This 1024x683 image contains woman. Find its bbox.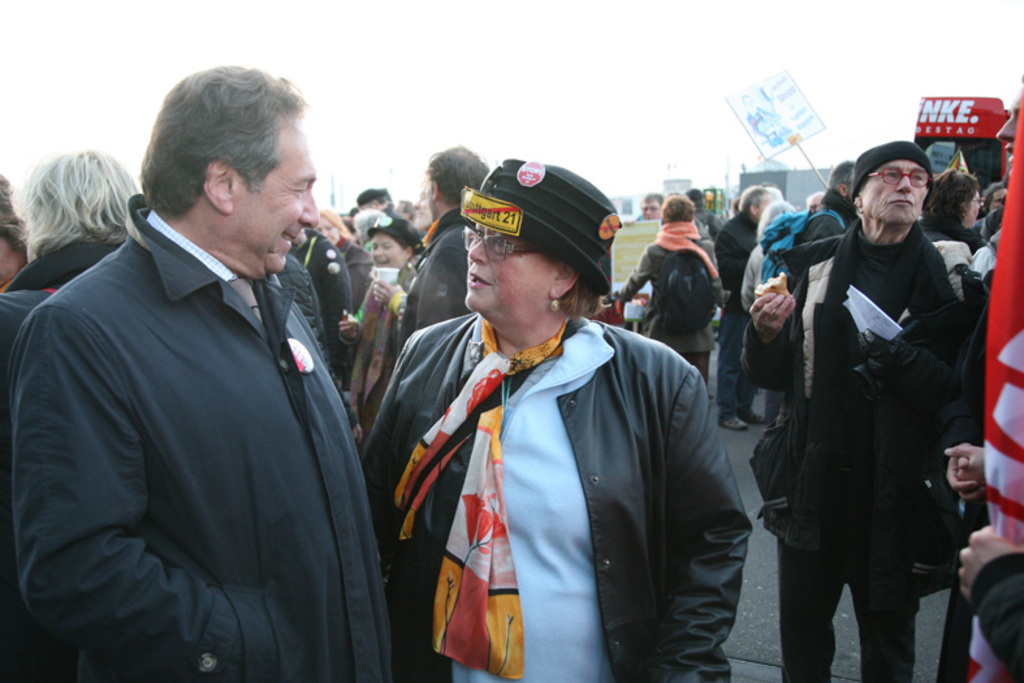
(621,194,721,381).
